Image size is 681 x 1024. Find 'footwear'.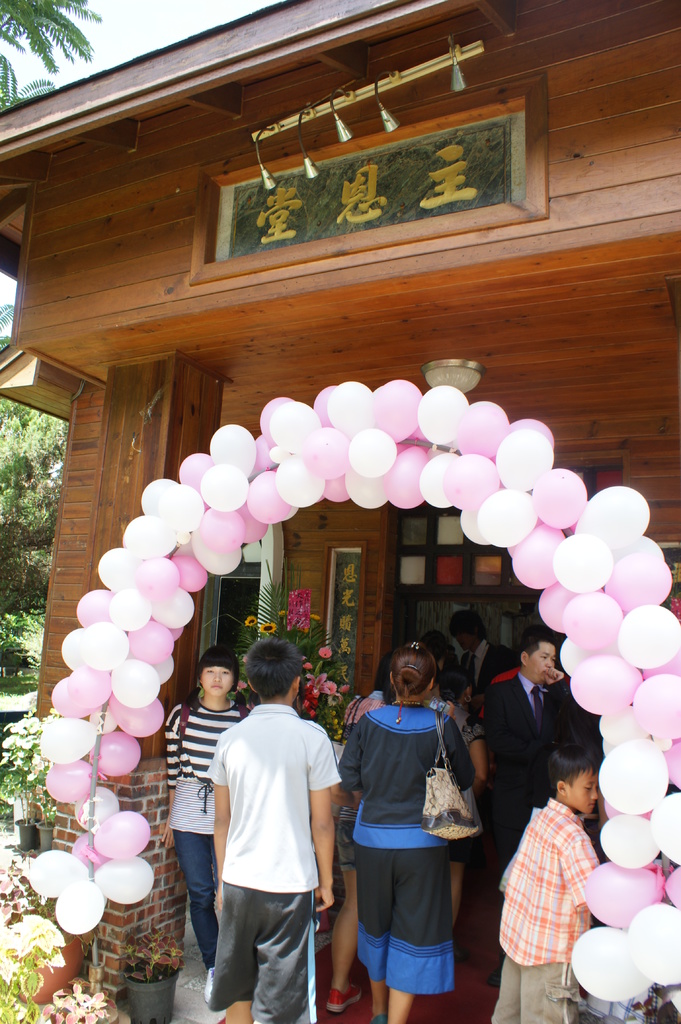
crop(330, 986, 364, 1009).
